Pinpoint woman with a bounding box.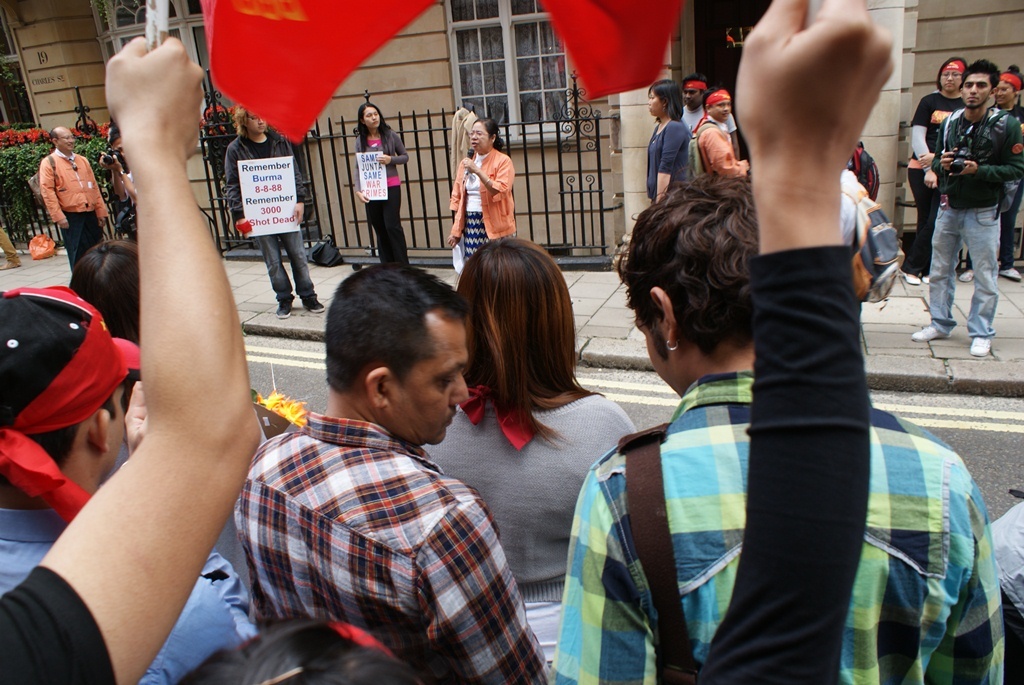
<region>353, 103, 411, 265</region>.
